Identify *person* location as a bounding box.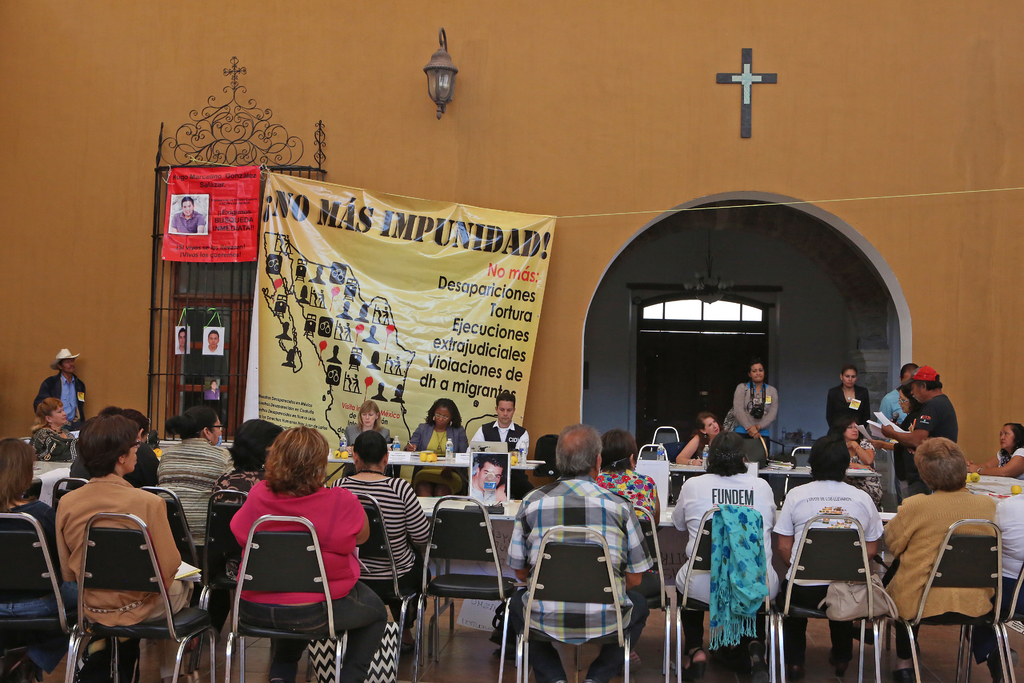
left=156, top=404, right=237, bottom=549.
